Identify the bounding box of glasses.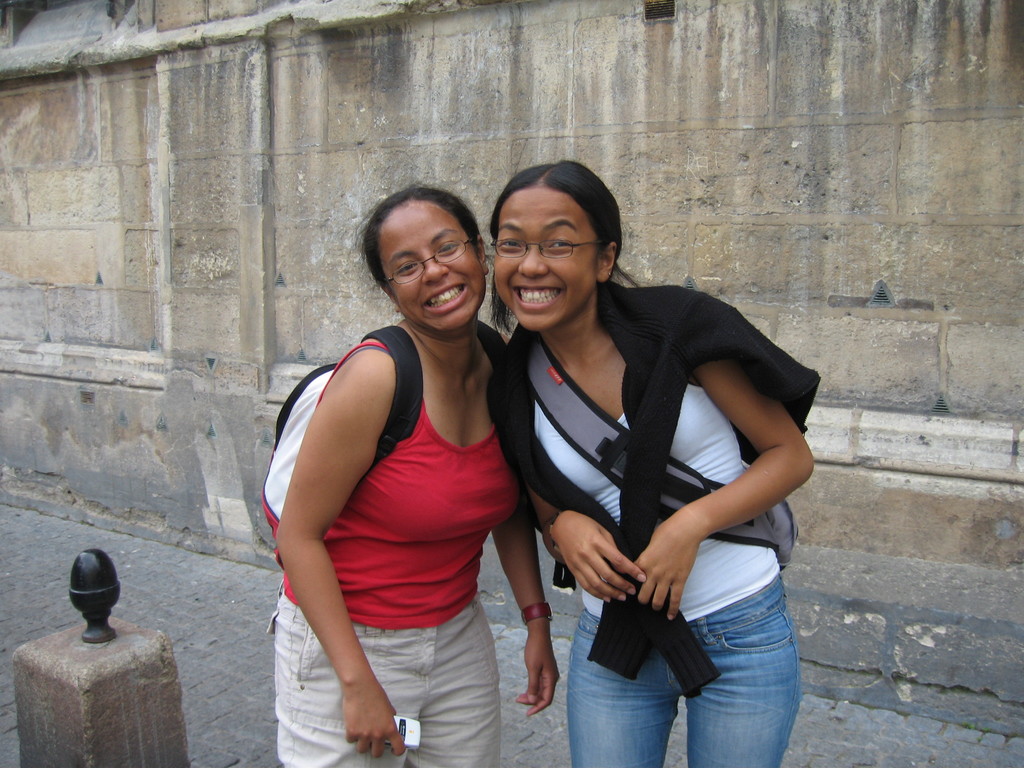
left=381, top=237, right=476, bottom=289.
